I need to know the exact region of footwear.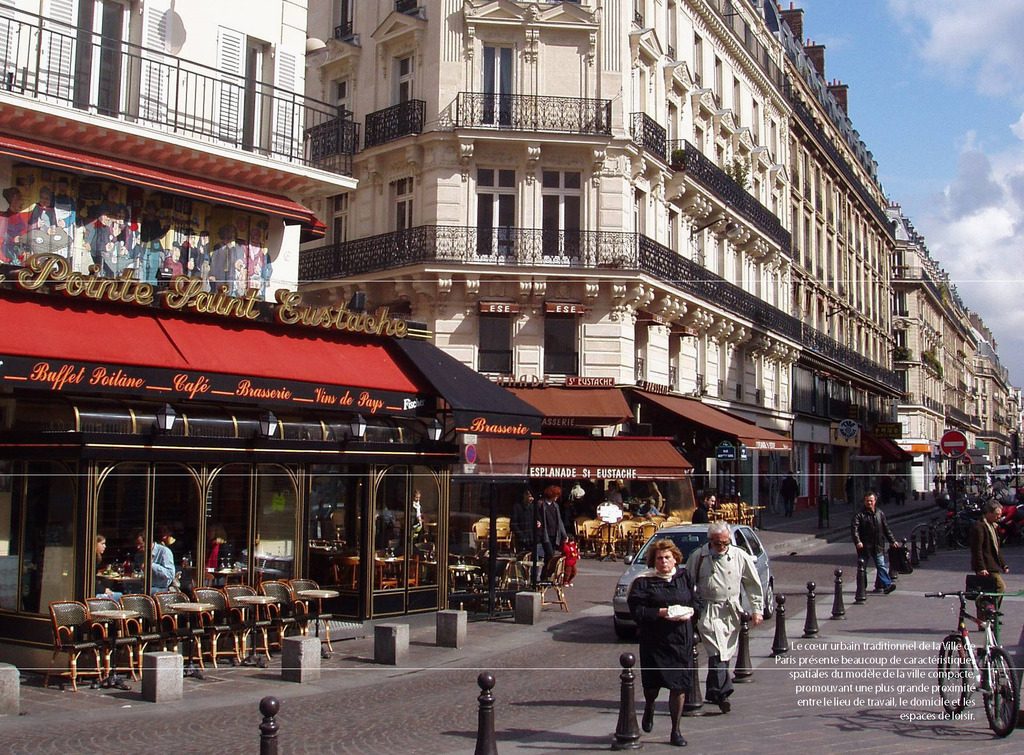
Region: detection(719, 699, 733, 715).
